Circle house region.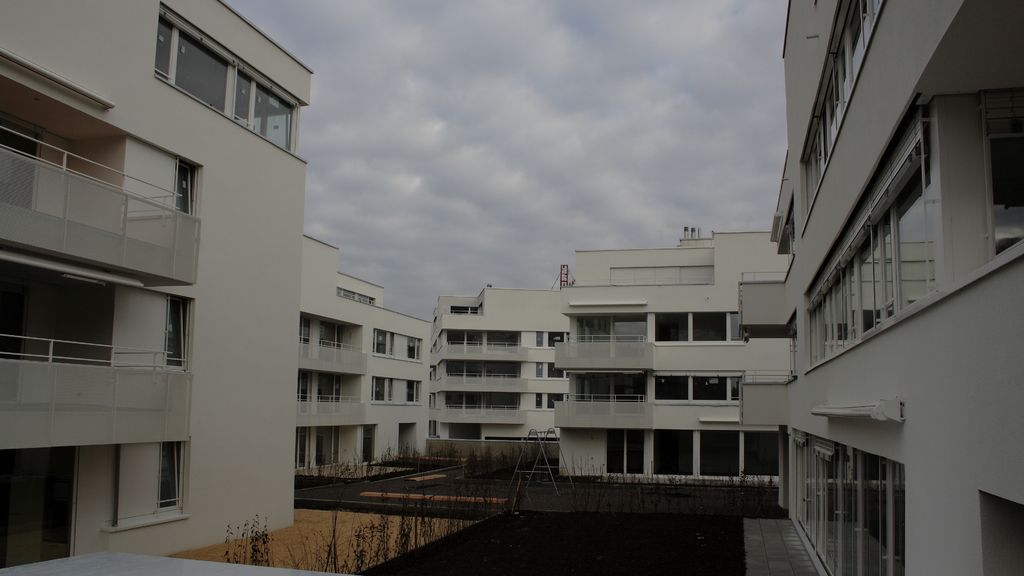
Region: rect(1, 1, 317, 575).
